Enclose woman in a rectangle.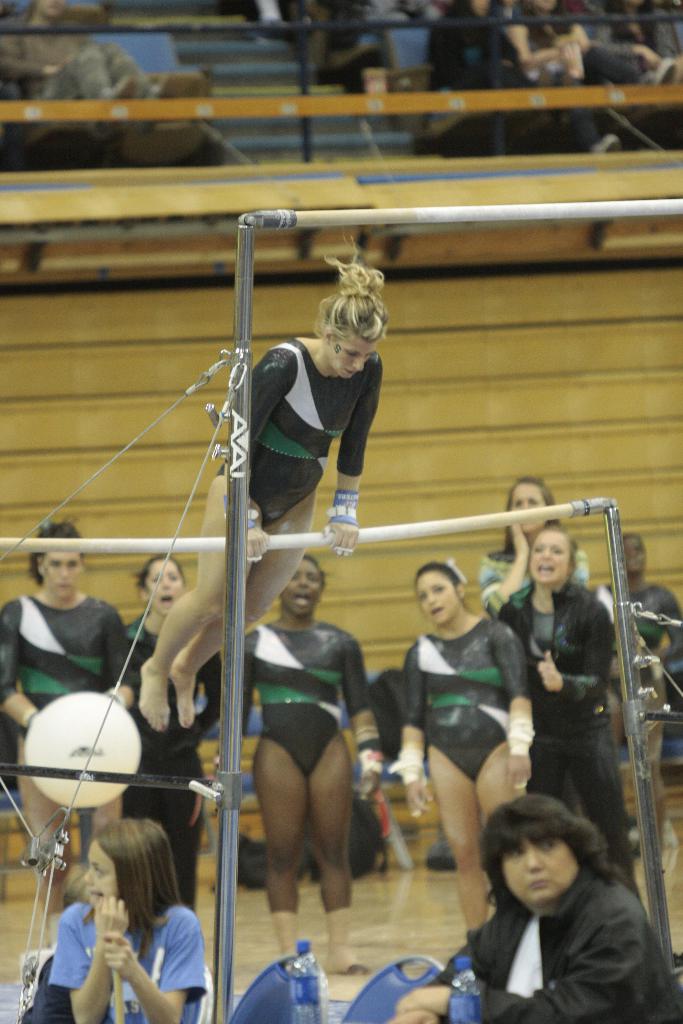
detection(0, 520, 140, 936).
